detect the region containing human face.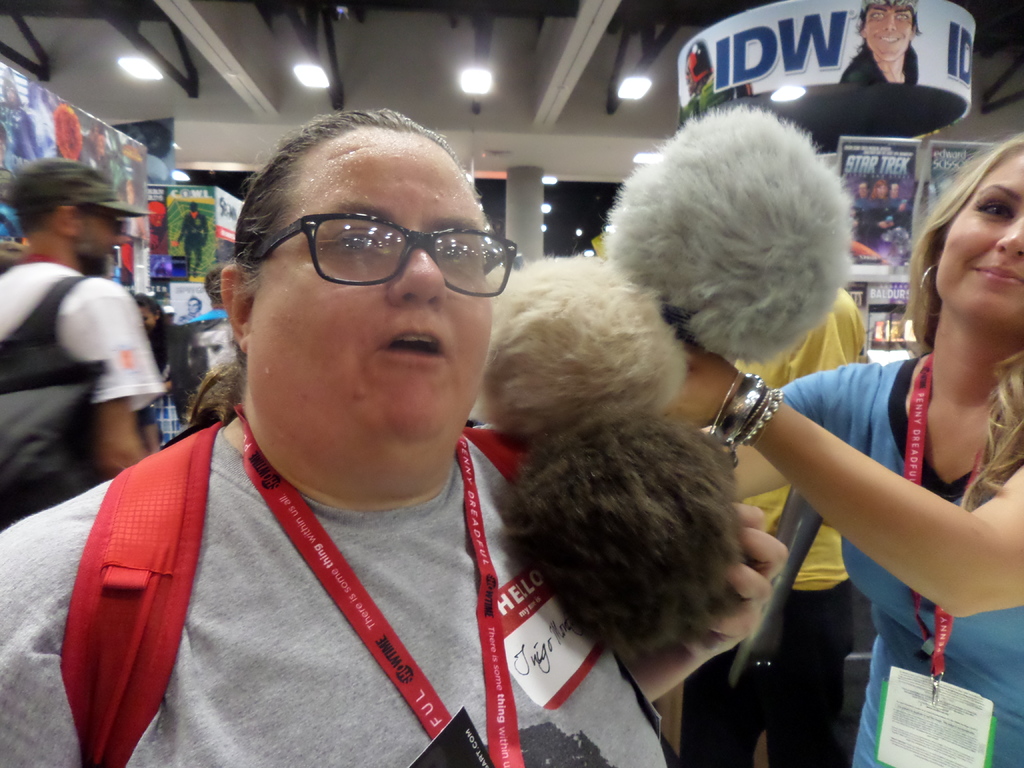
bbox=(76, 207, 122, 268).
